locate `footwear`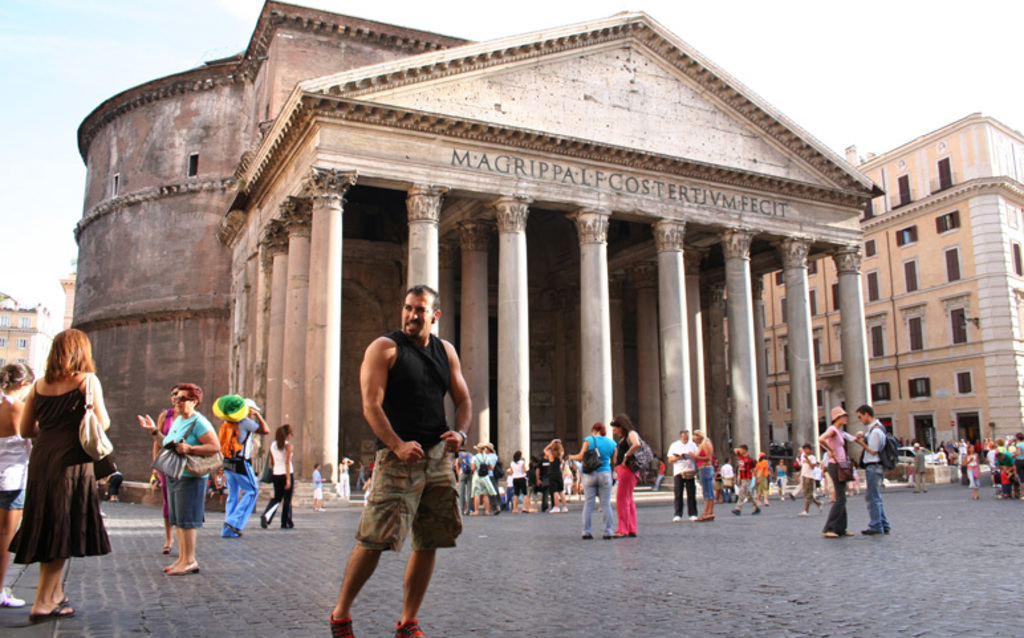
<box>390,613,424,637</box>
